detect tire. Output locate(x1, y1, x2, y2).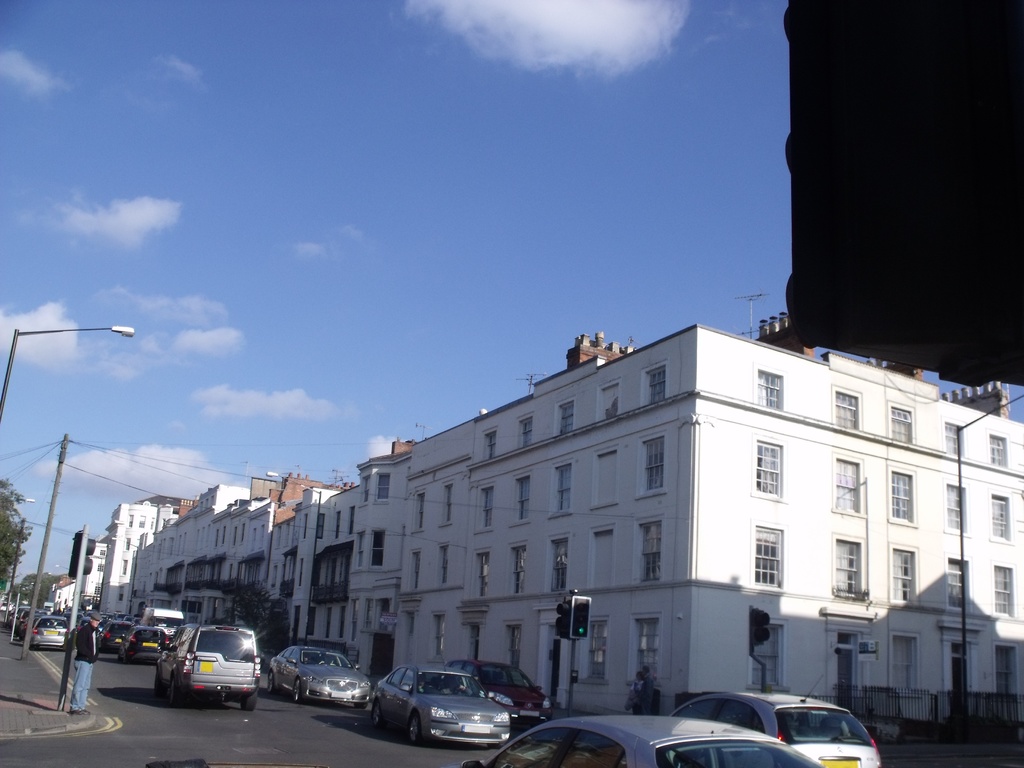
locate(365, 700, 390, 732).
